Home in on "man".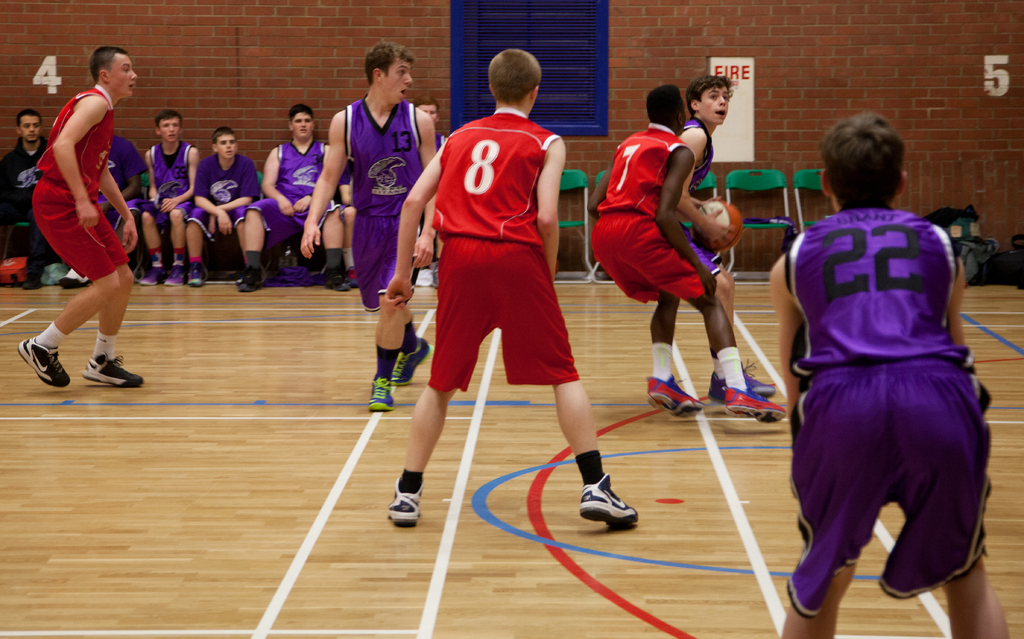
Homed in at 19,41,153,399.
